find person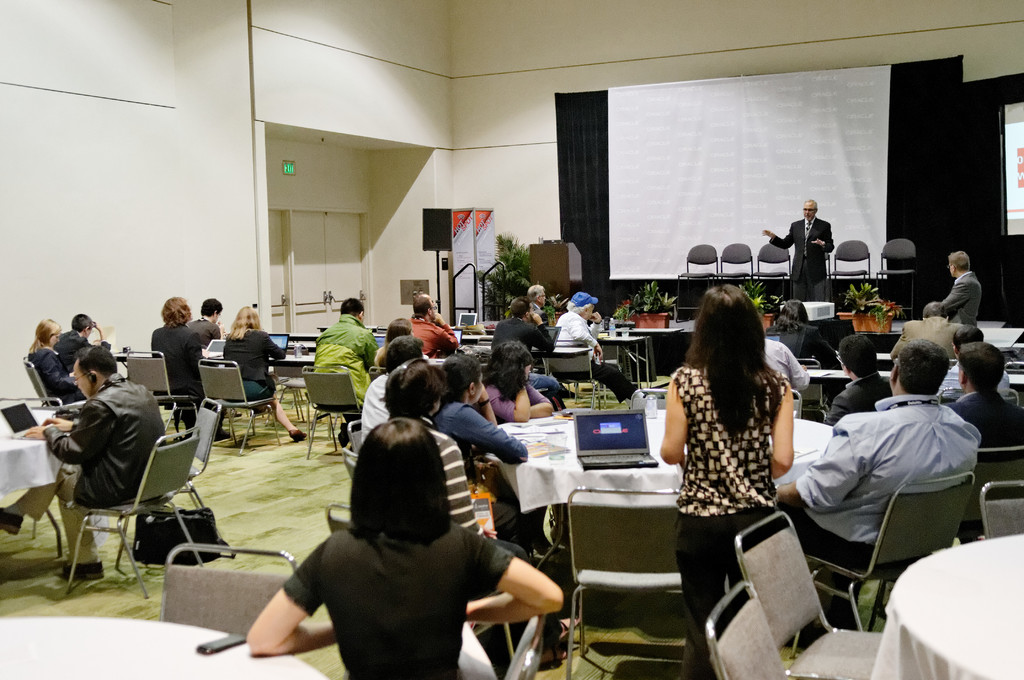
box=[24, 316, 84, 404]
